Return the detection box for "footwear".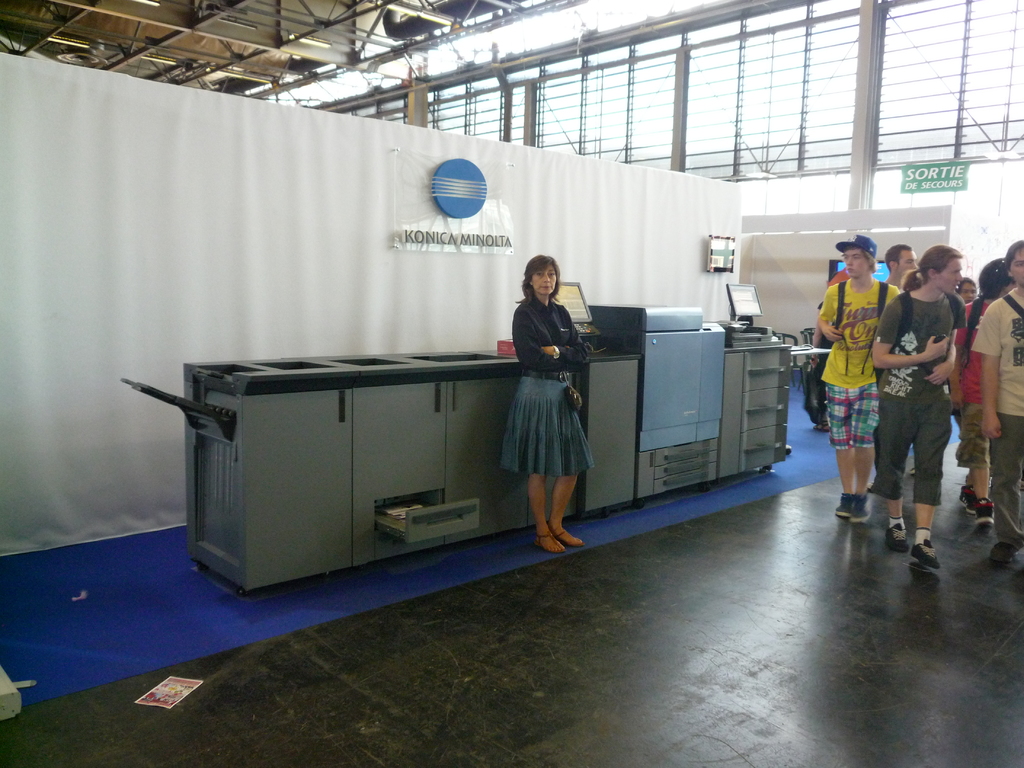
left=532, top=529, right=563, bottom=554.
